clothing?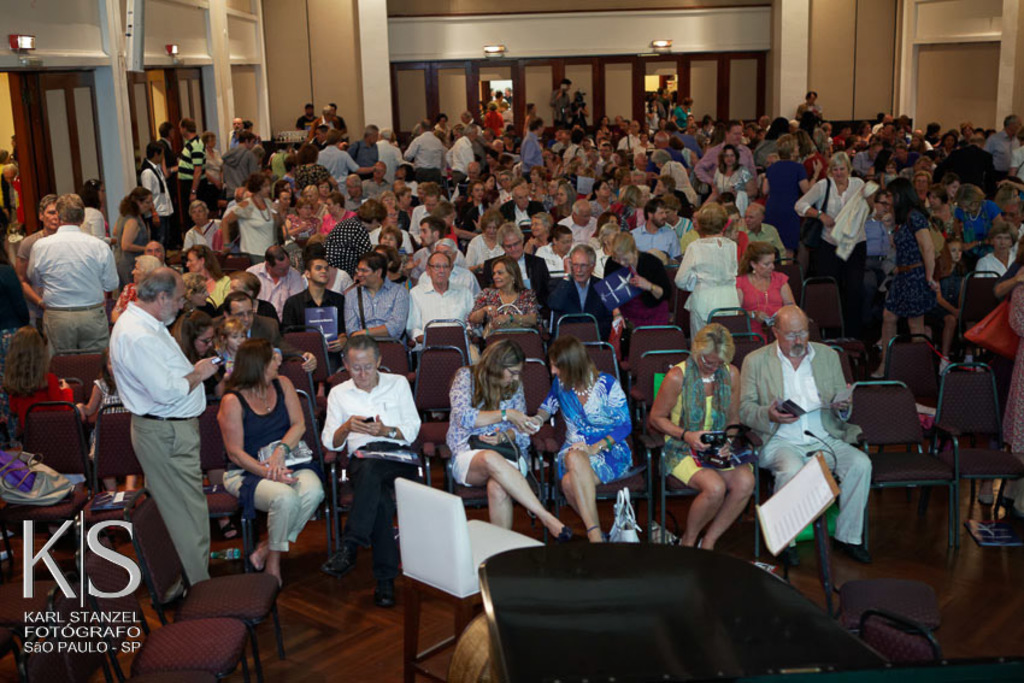
box(997, 276, 1023, 453)
